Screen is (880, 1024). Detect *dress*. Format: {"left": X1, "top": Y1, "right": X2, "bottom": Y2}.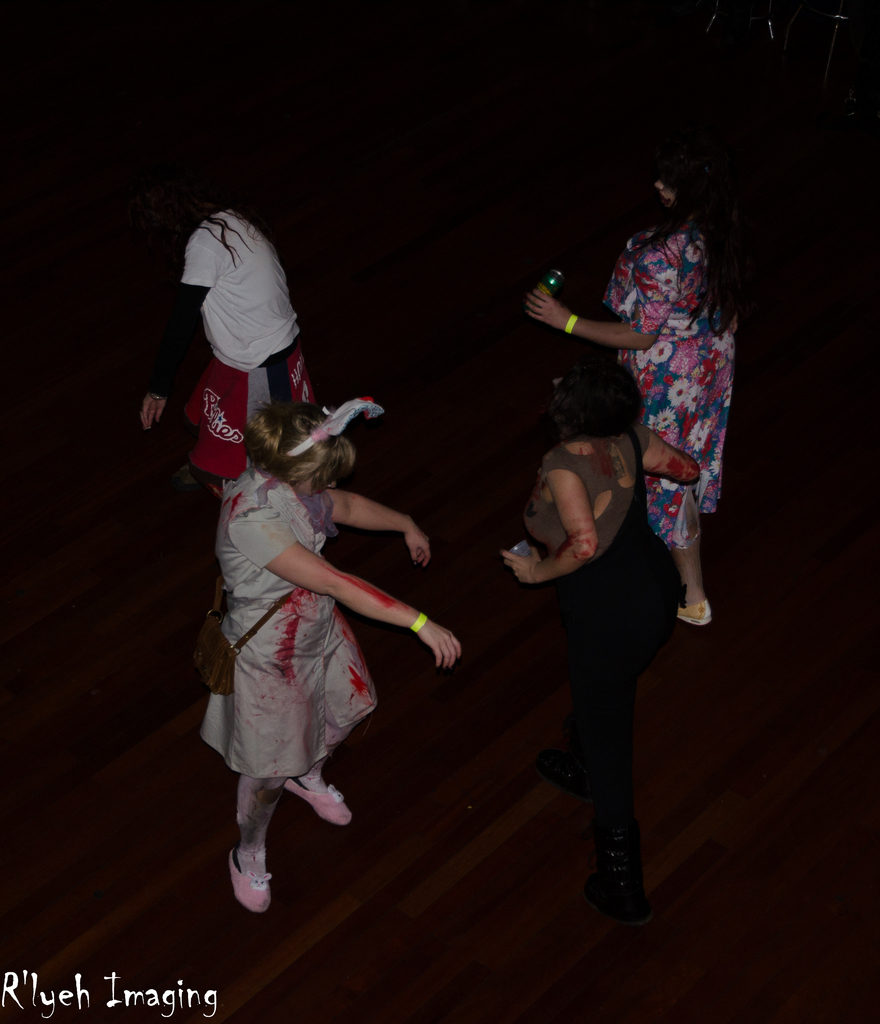
{"left": 603, "top": 230, "right": 739, "bottom": 548}.
